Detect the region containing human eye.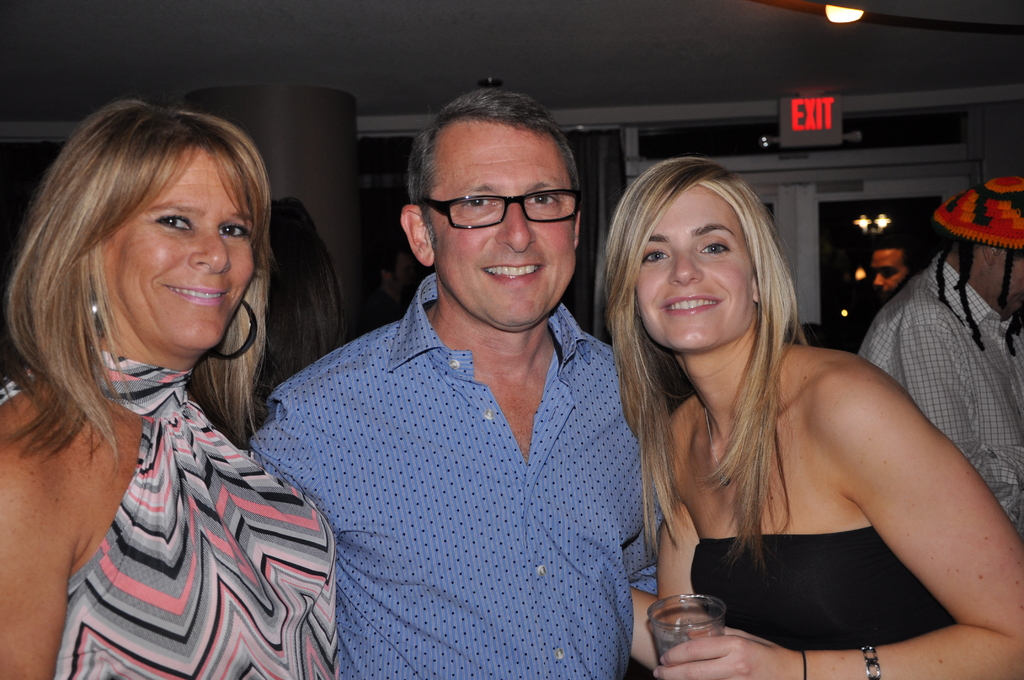
(x1=643, y1=241, x2=671, y2=268).
